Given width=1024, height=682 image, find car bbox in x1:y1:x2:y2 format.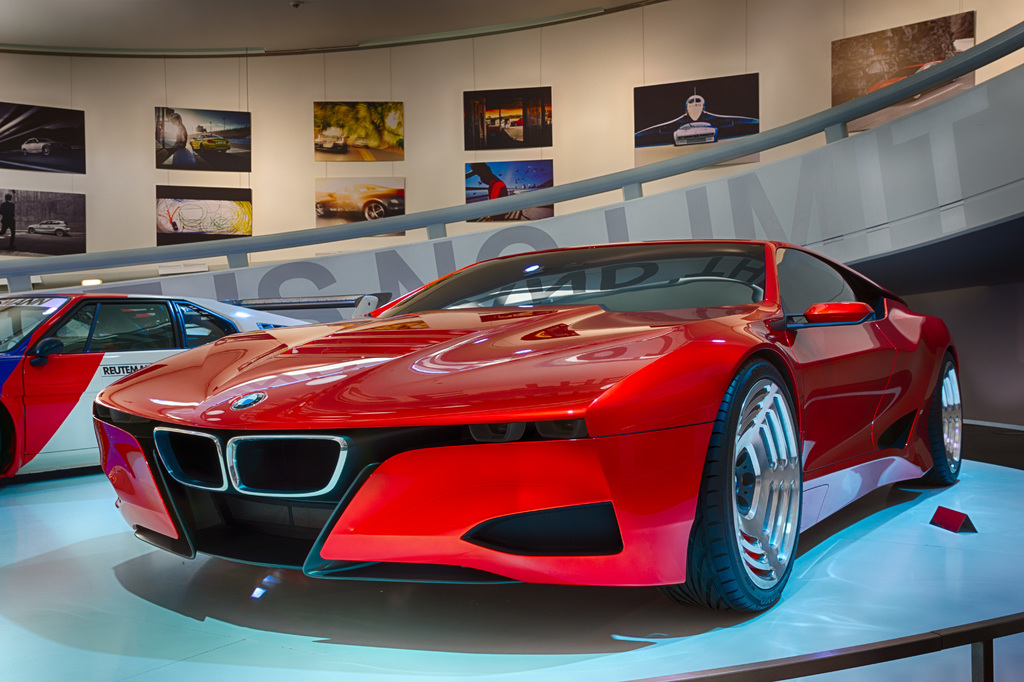
189:131:231:152.
